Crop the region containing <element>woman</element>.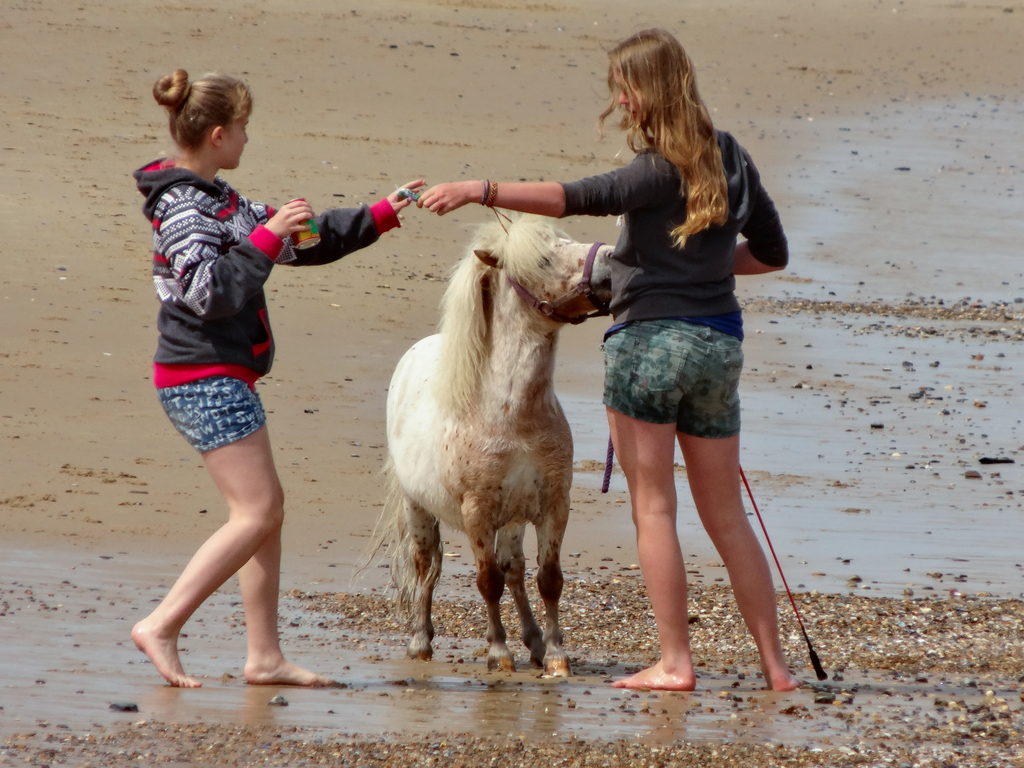
Crop region: 420, 24, 809, 691.
